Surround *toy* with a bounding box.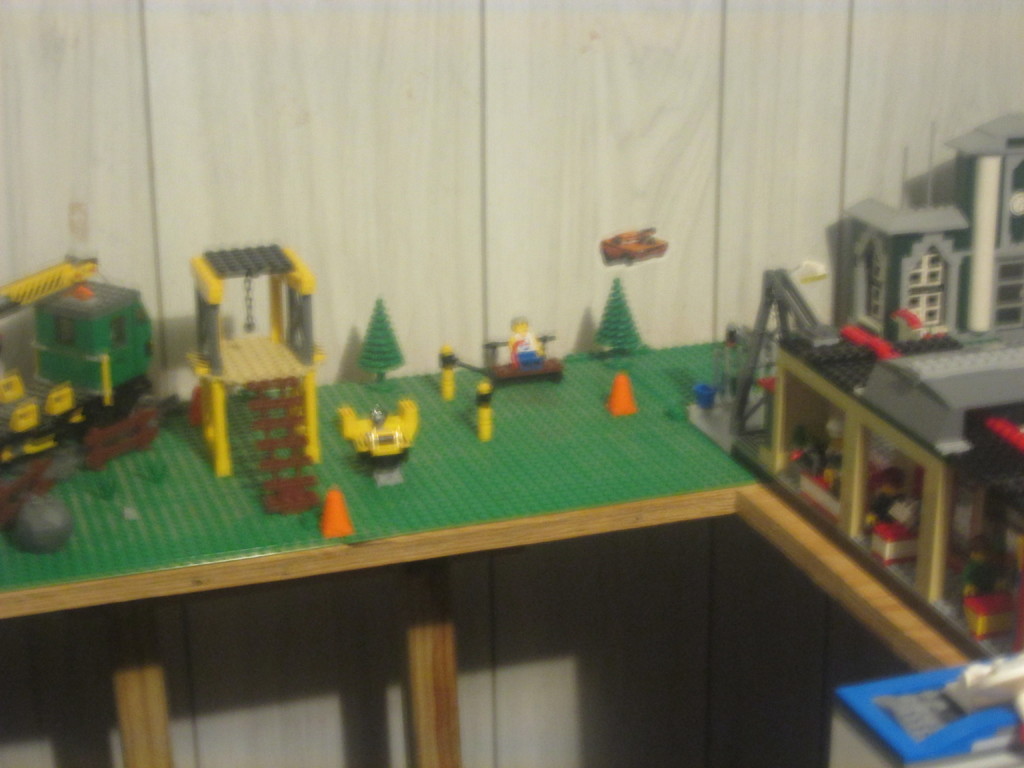
[left=0, top=258, right=154, bottom=468].
